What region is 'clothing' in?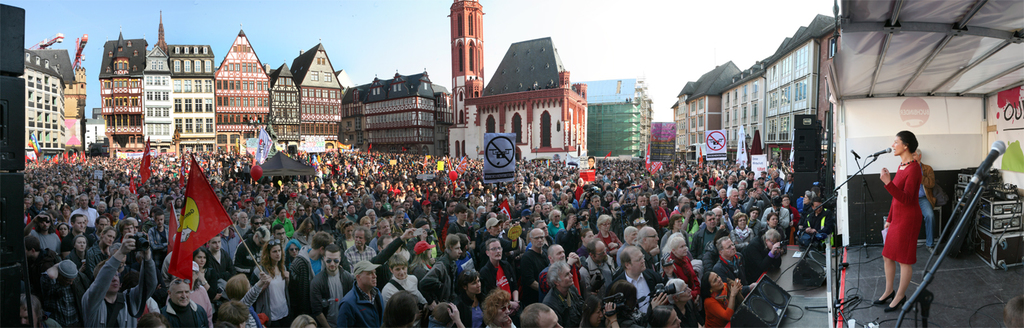
left=145, top=225, right=171, bottom=256.
